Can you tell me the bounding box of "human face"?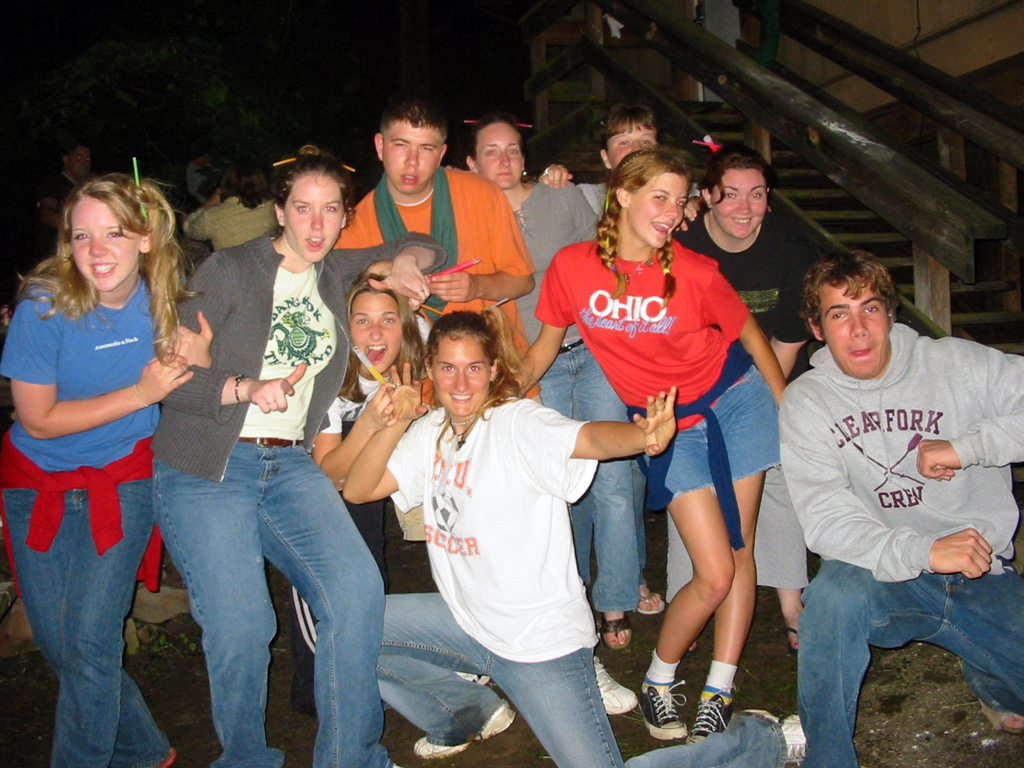
BBox(476, 125, 523, 187).
